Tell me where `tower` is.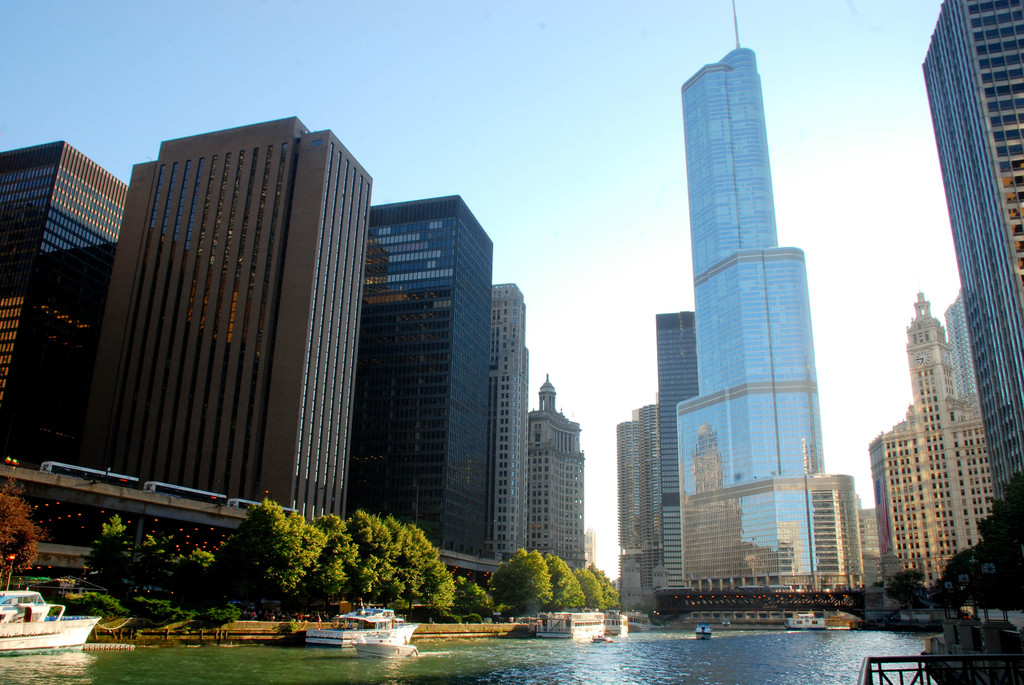
`tower` is at [493,281,521,560].
